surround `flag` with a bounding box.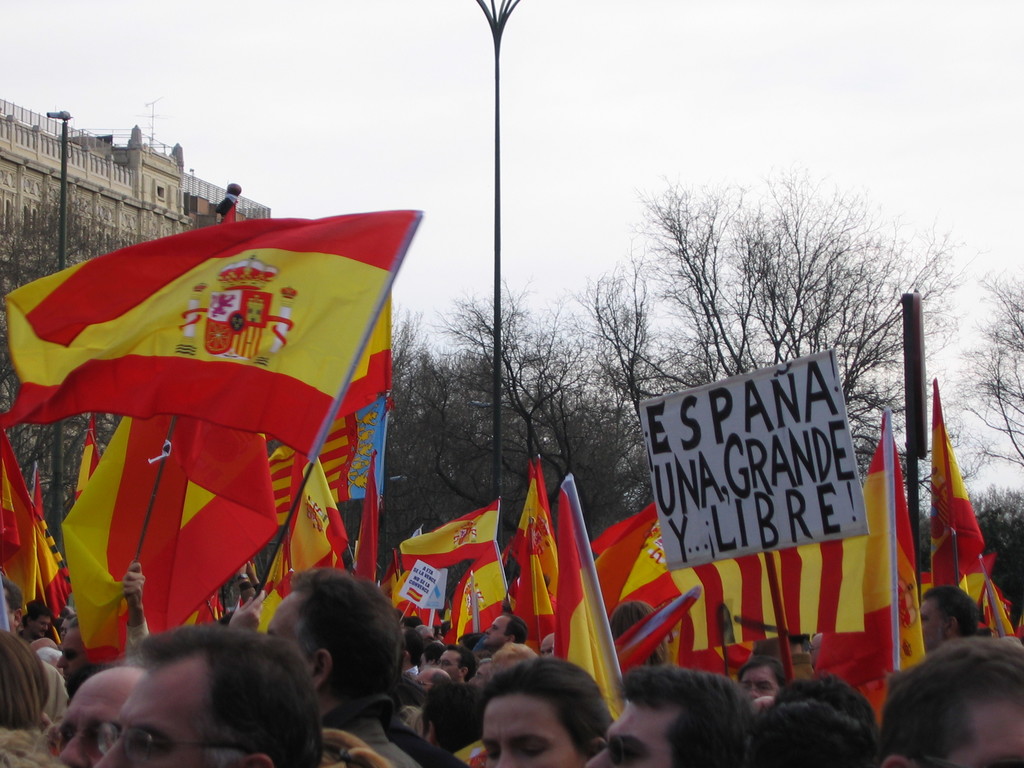
<bbox>398, 500, 503, 572</bbox>.
